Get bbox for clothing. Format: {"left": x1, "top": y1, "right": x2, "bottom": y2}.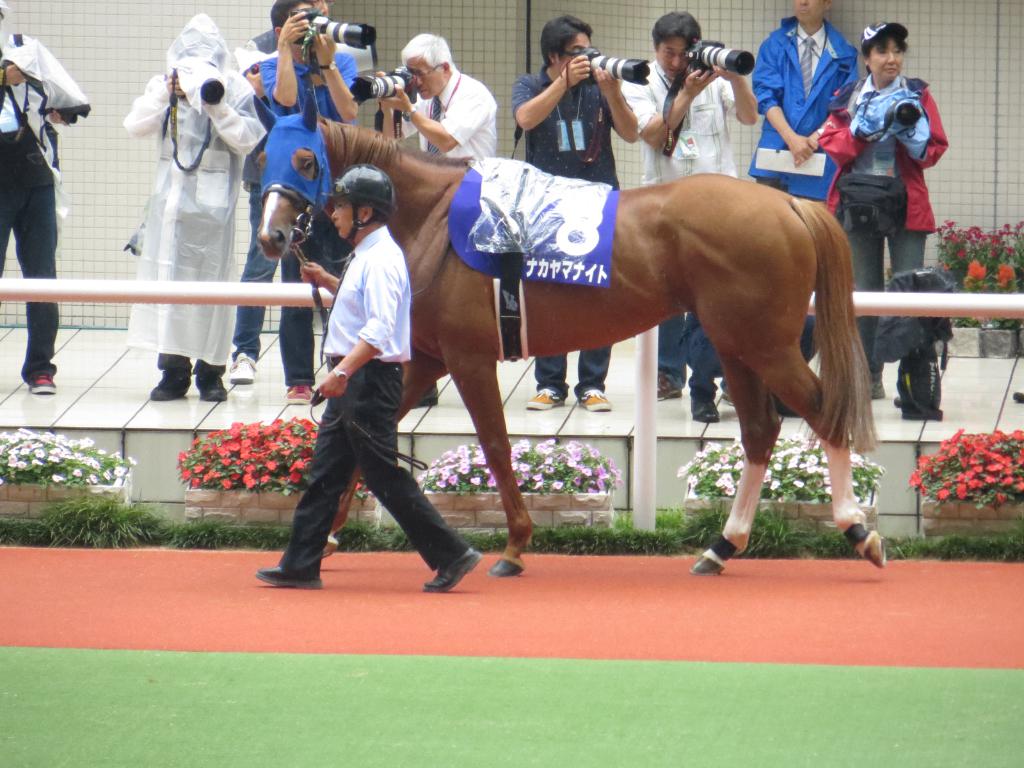
{"left": 255, "top": 42, "right": 361, "bottom": 393}.
